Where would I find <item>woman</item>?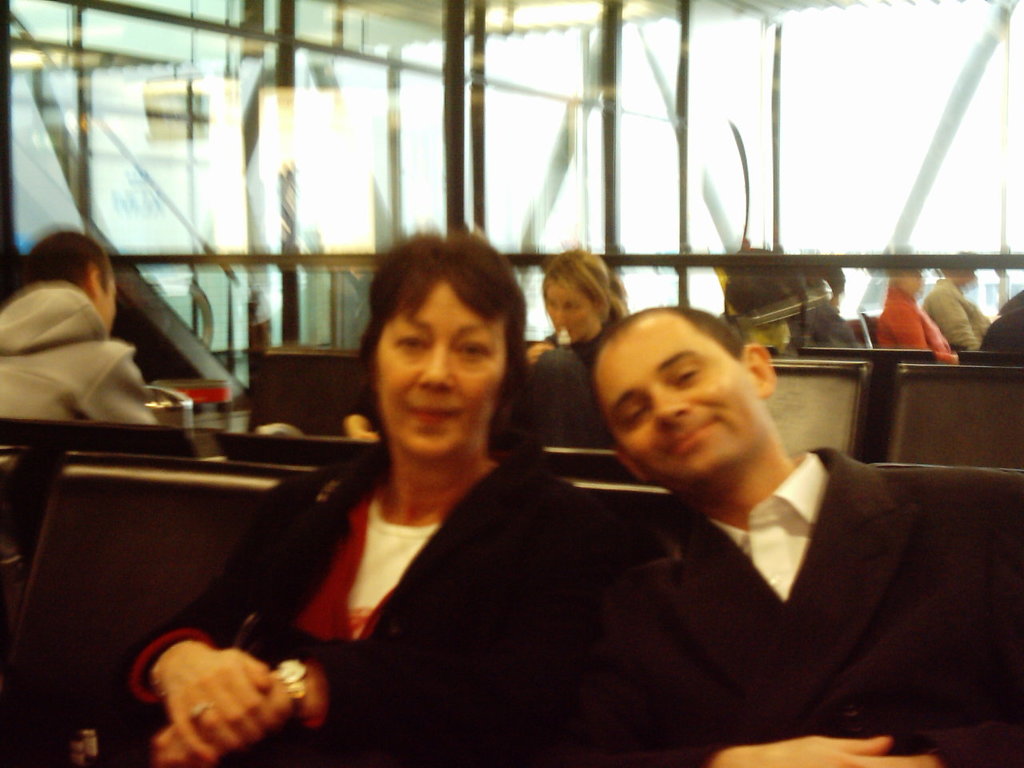
At [left=246, top=234, right=640, bottom=756].
